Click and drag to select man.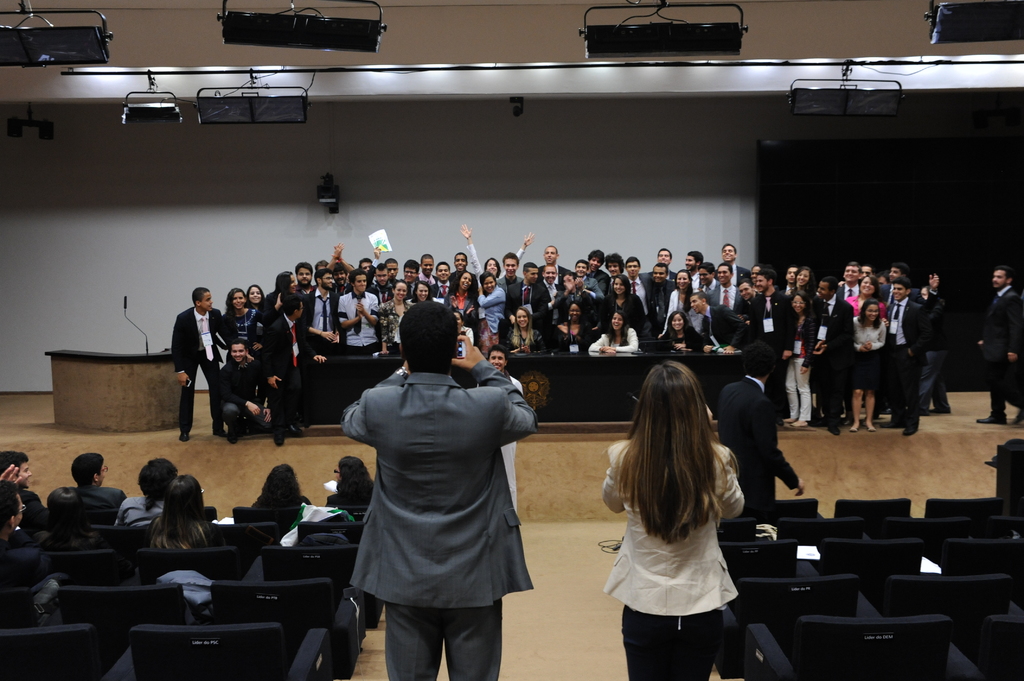
Selection: region(476, 346, 522, 514).
